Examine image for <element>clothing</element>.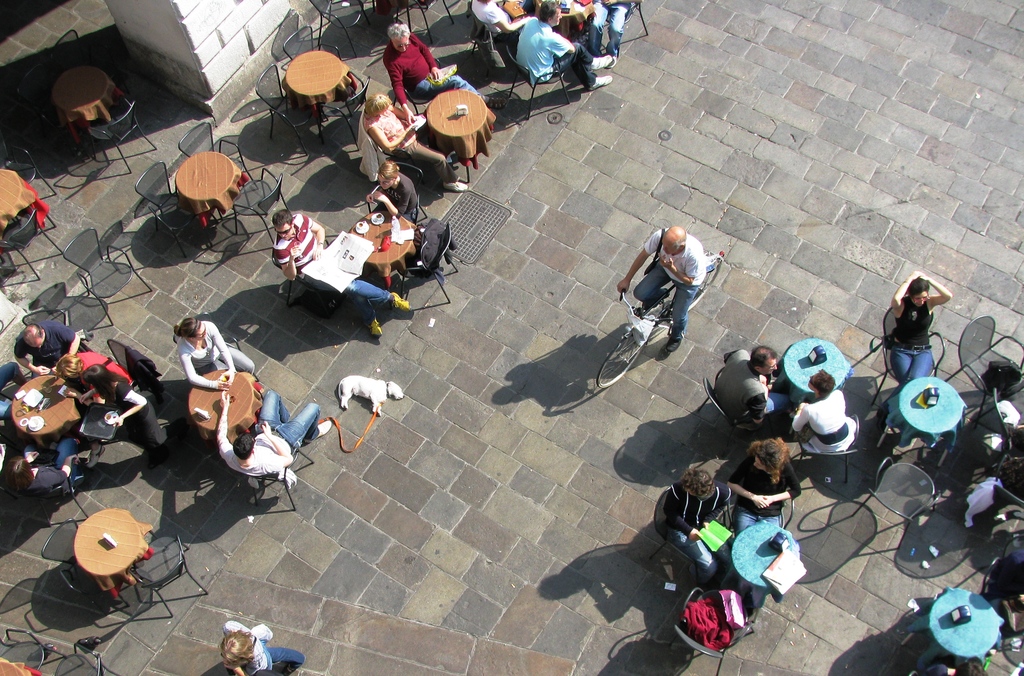
Examination result: <region>219, 620, 303, 675</region>.
